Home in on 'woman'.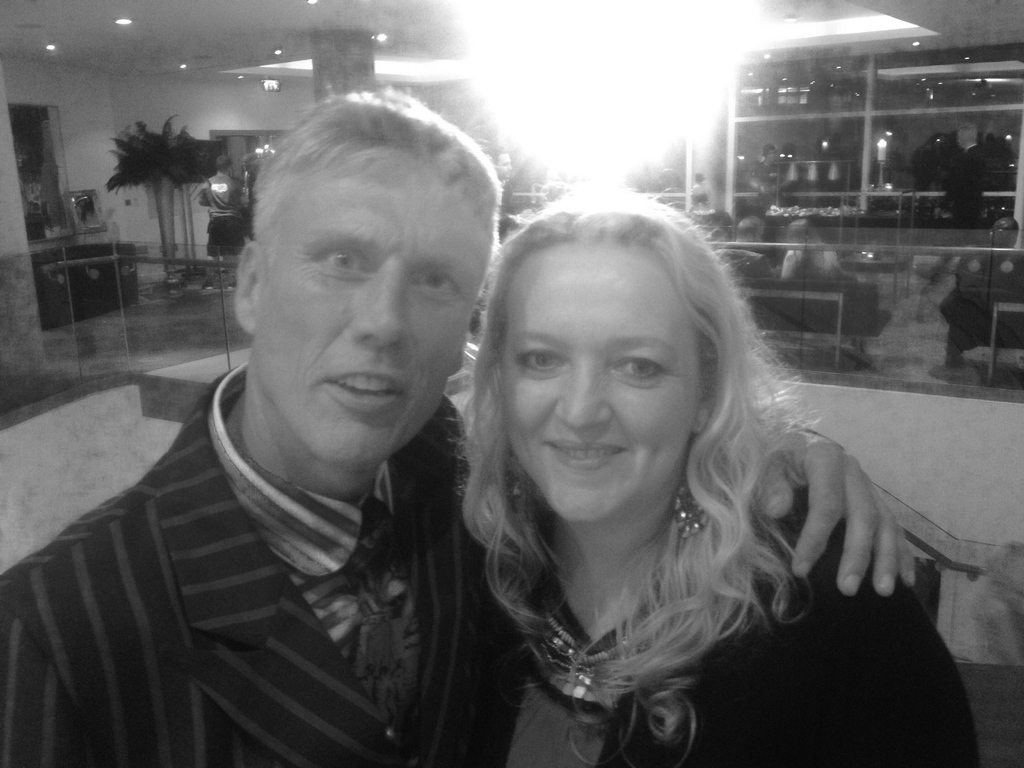
Homed in at locate(454, 188, 981, 767).
